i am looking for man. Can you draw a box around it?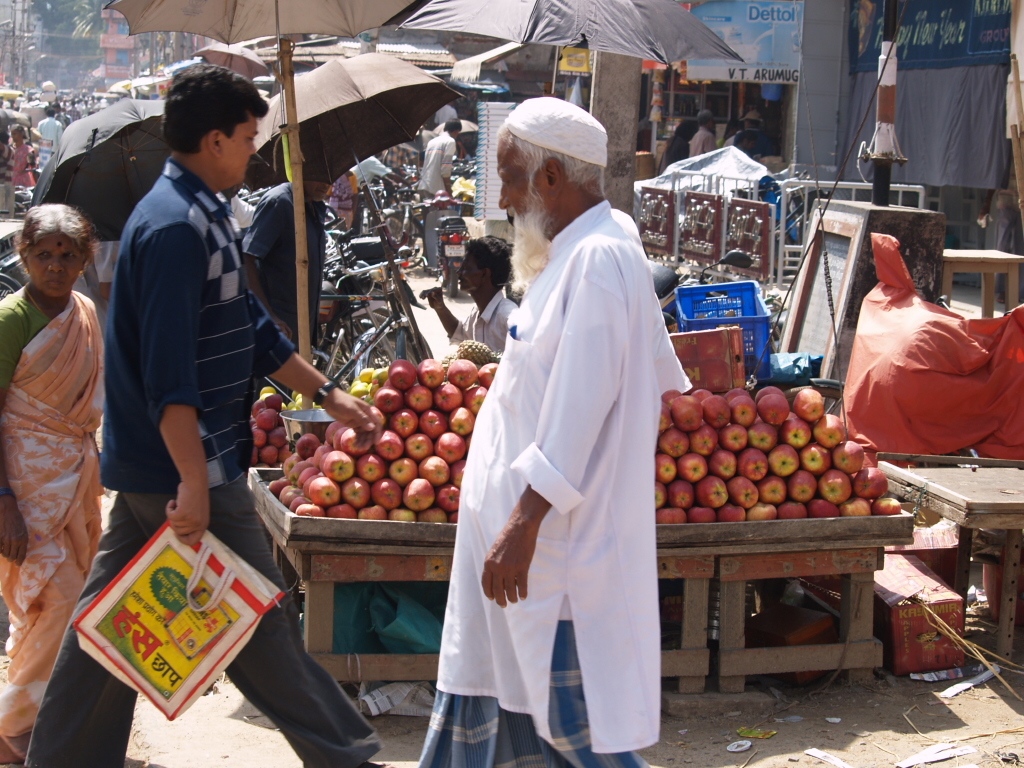
Sure, the bounding box is <region>8, 61, 405, 767</region>.
